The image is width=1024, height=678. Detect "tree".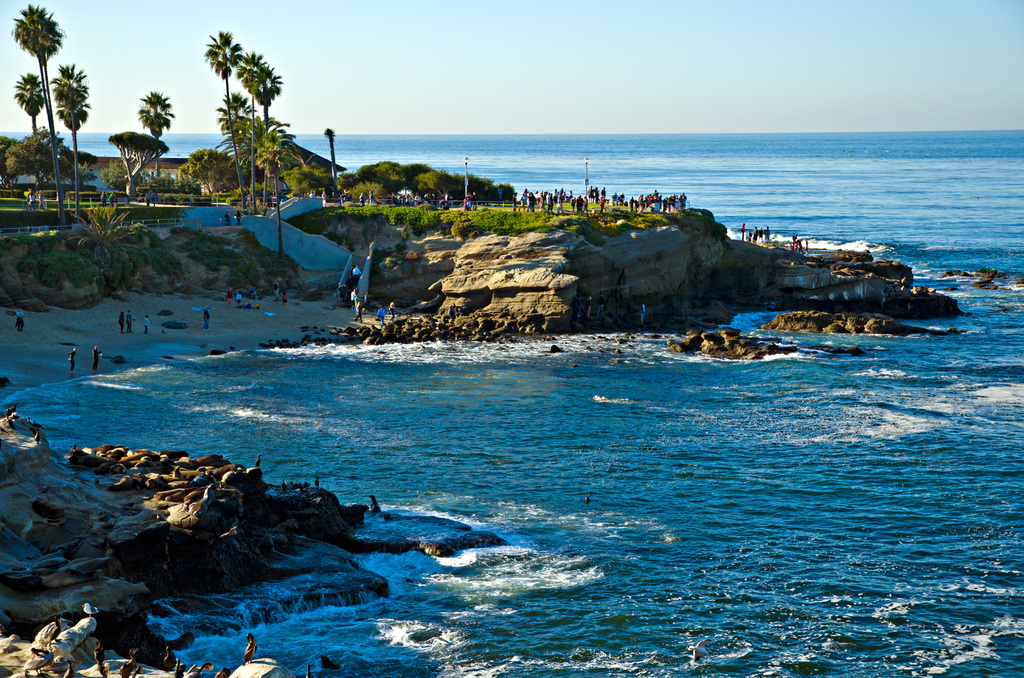
Detection: Rect(255, 70, 289, 207).
